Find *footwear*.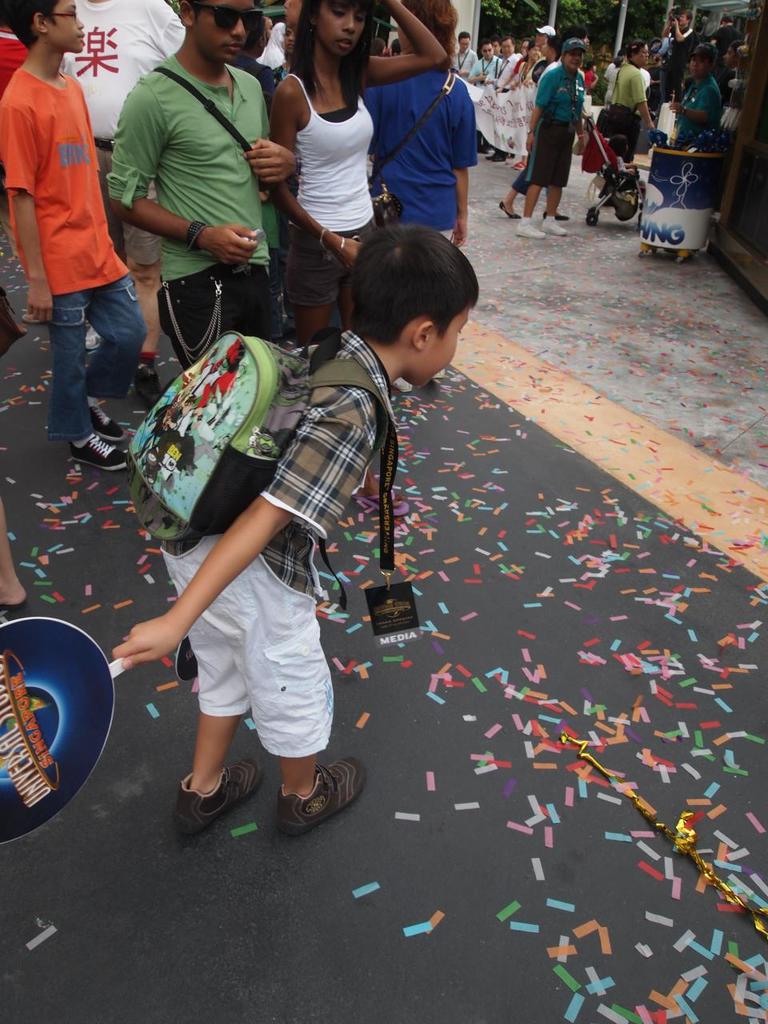
(left=73, top=436, right=128, bottom=471).
